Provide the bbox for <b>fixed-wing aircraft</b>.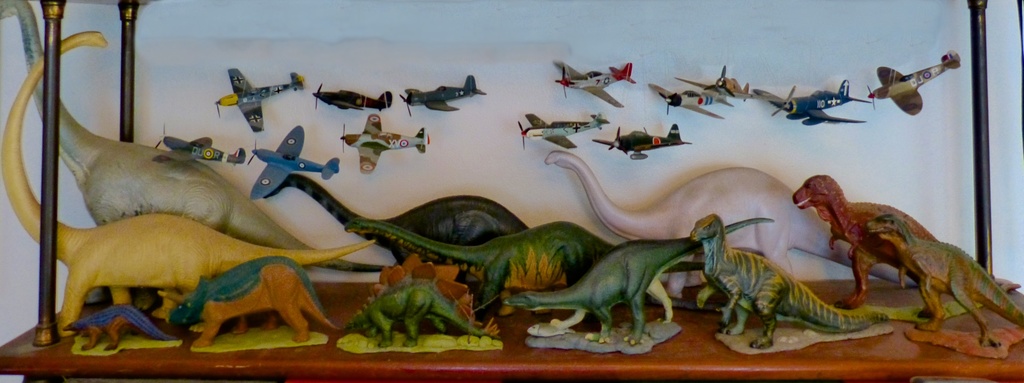
l=334, t=115, r=431, b=175.
